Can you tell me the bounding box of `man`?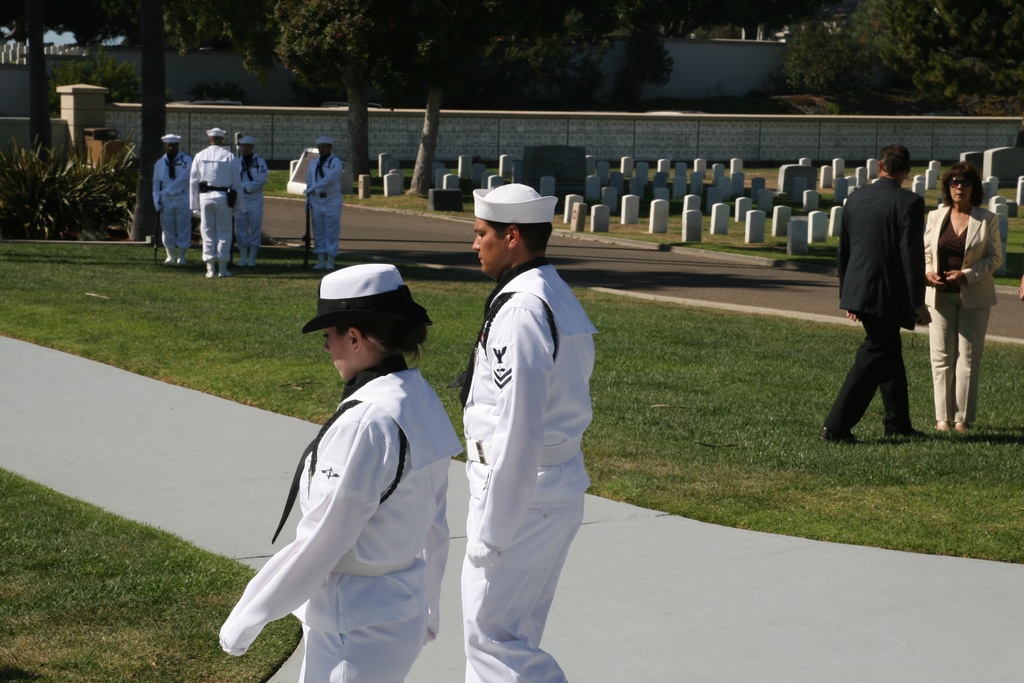
307,132,340,273.
